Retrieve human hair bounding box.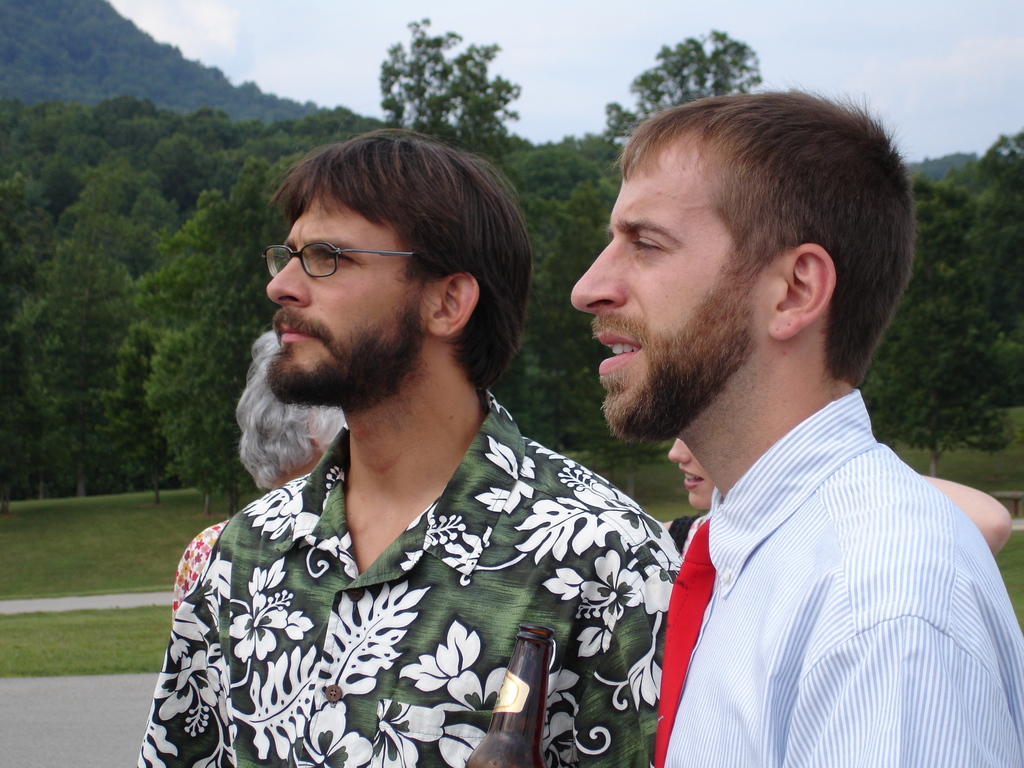
Bounding box: region(600, 83, 895, 401).
